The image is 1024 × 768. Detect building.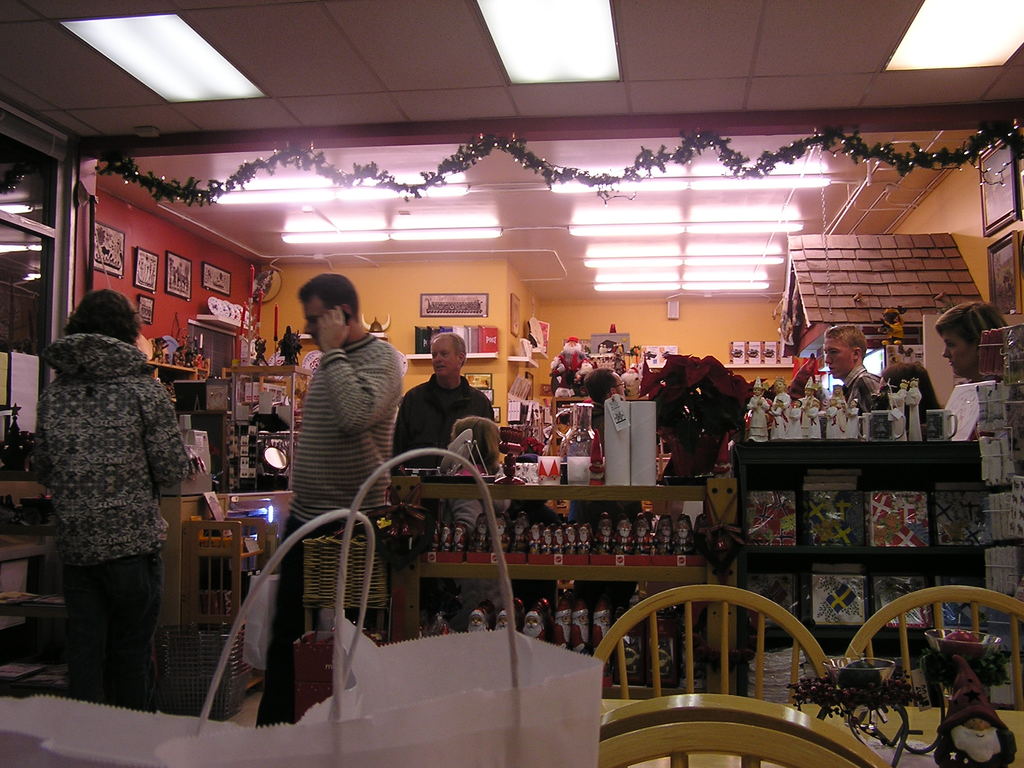
Detection: {"x1": 0, "y1": 0, "x2": 1023, "y2": 767}.
